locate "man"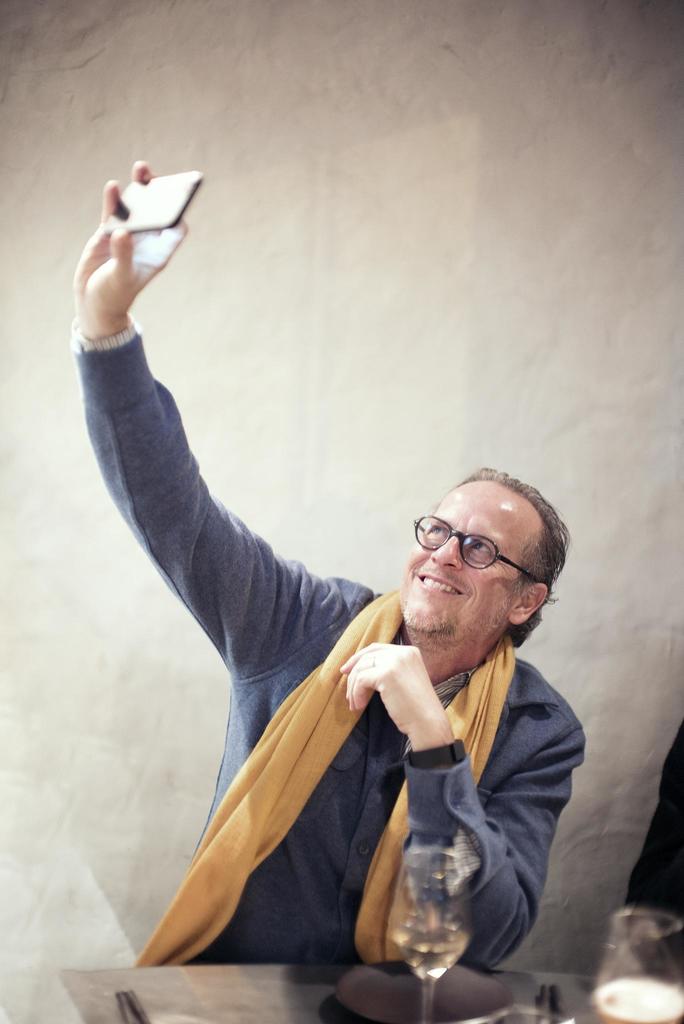
(x1=81, y1=222, x2=605, y2=968)
